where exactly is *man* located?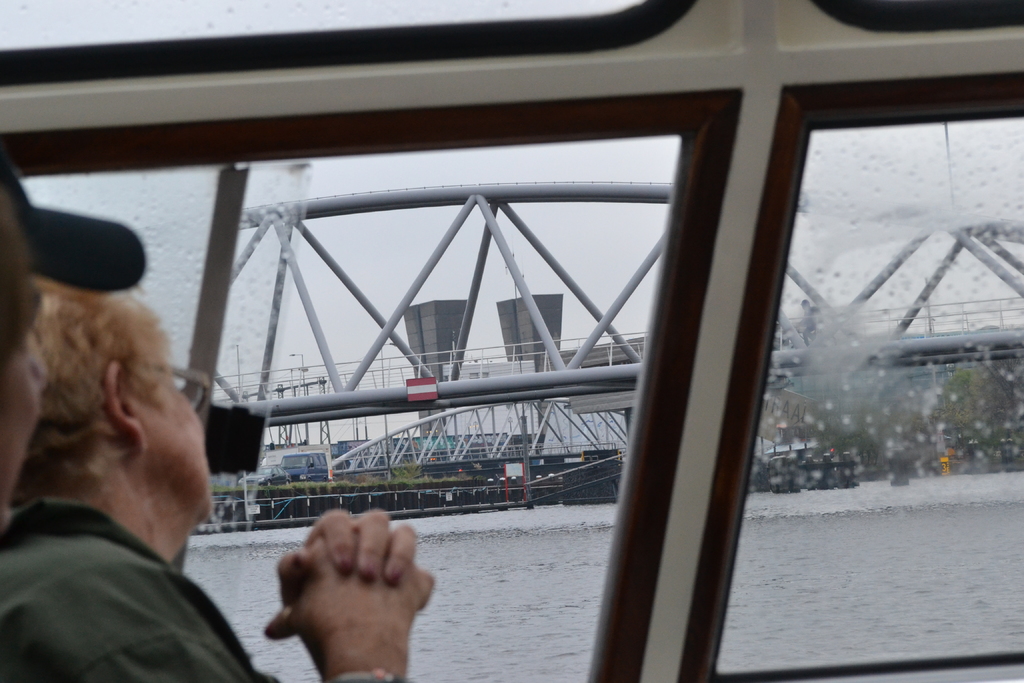
Its bounding box is x1=0, y1=277, x2=434, y2=682.
